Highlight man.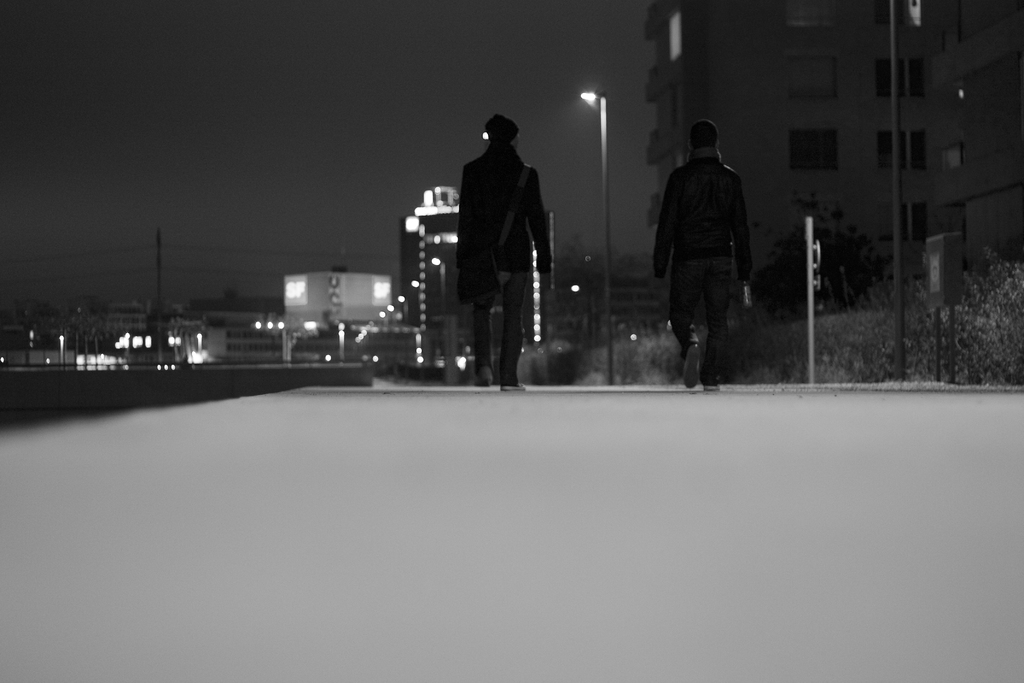
Highlighted region: l=452, t=110, r=555, b=388.
